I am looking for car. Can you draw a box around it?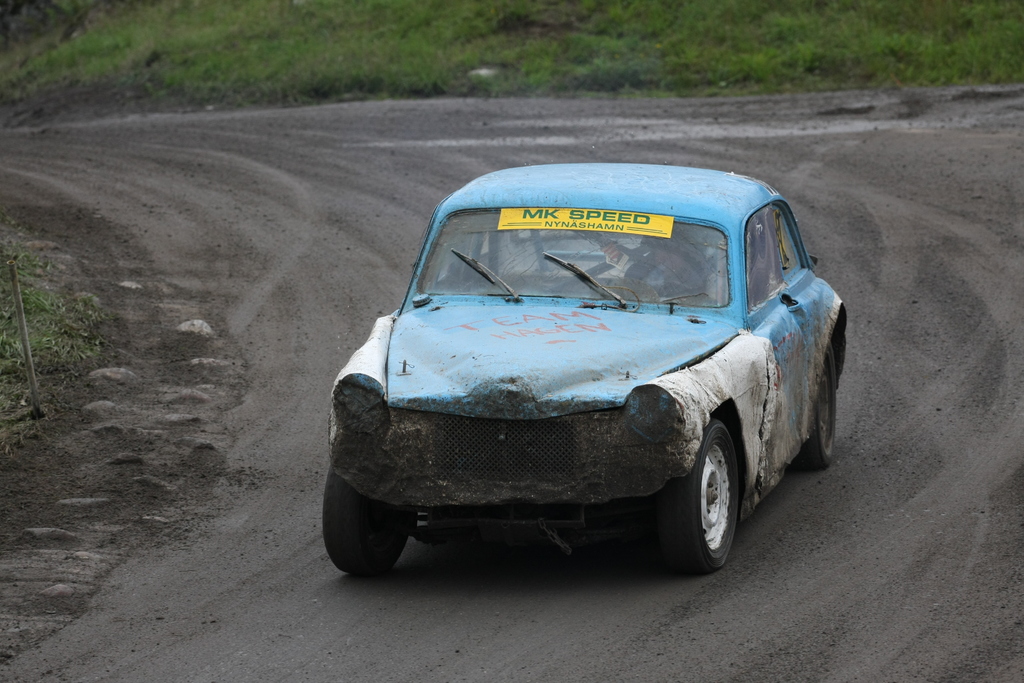
Sure, the bounding box is 322,163,845,578.
